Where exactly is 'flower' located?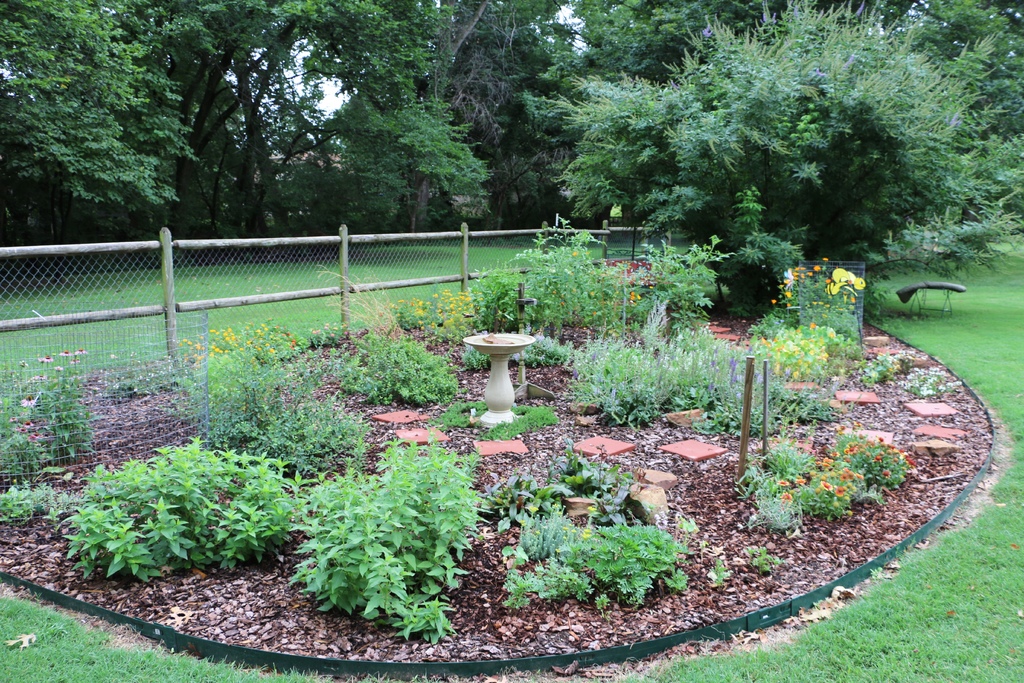
Its bounding box is 819,477,834,494.
